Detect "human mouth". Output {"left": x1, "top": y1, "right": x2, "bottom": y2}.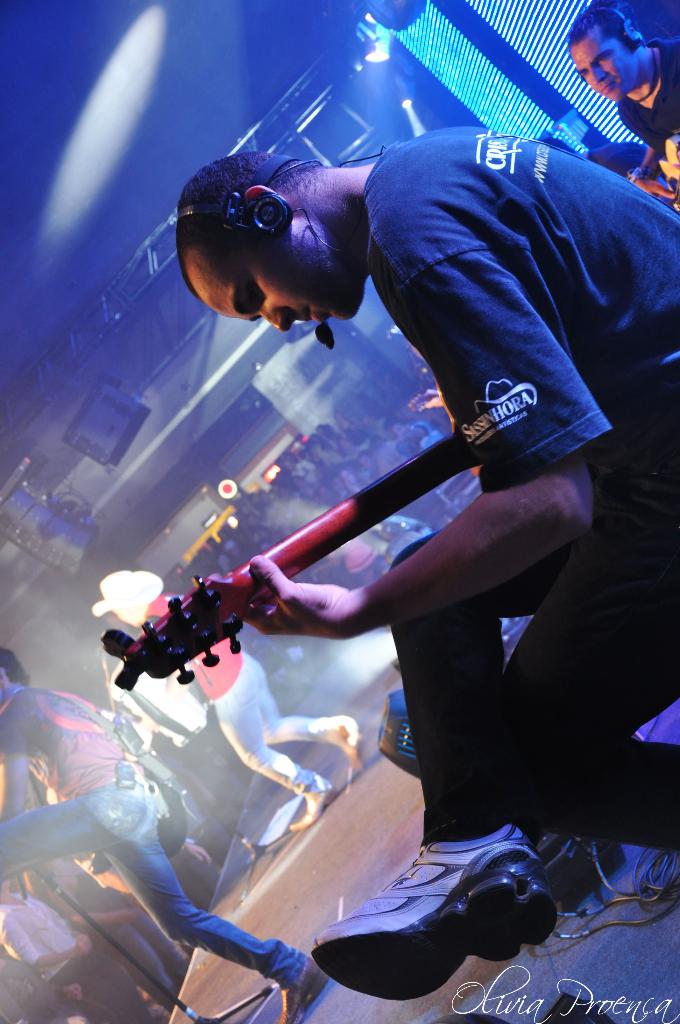
{"left": 603, "top": 85, "right": 610, "bottom": 95}.
